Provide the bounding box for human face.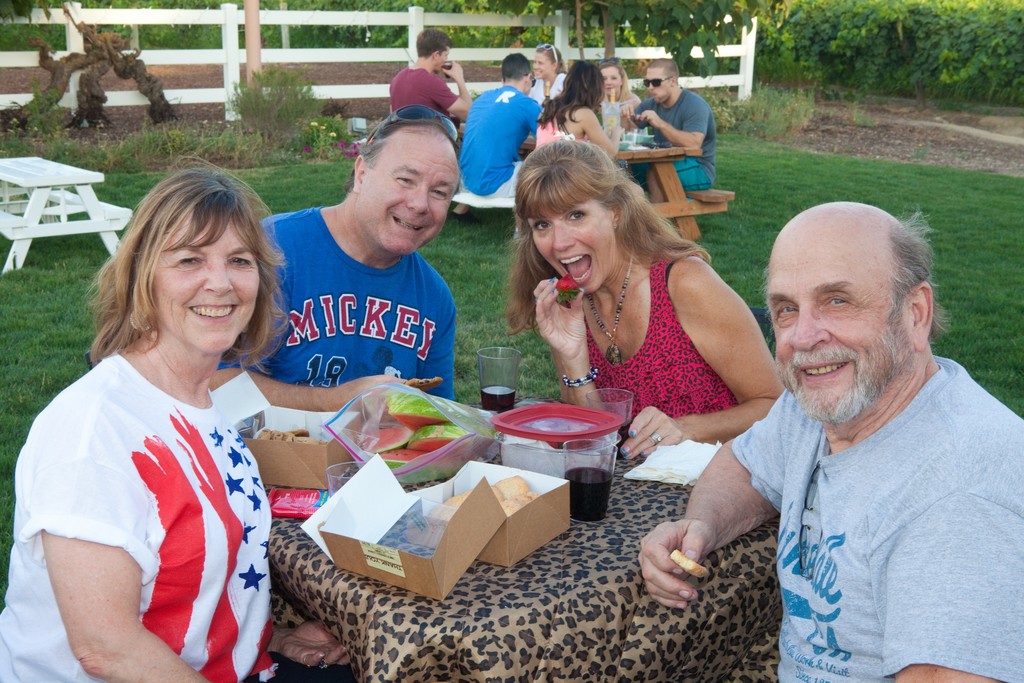
(x1=528, y1=202, x2=609, y2=293).
